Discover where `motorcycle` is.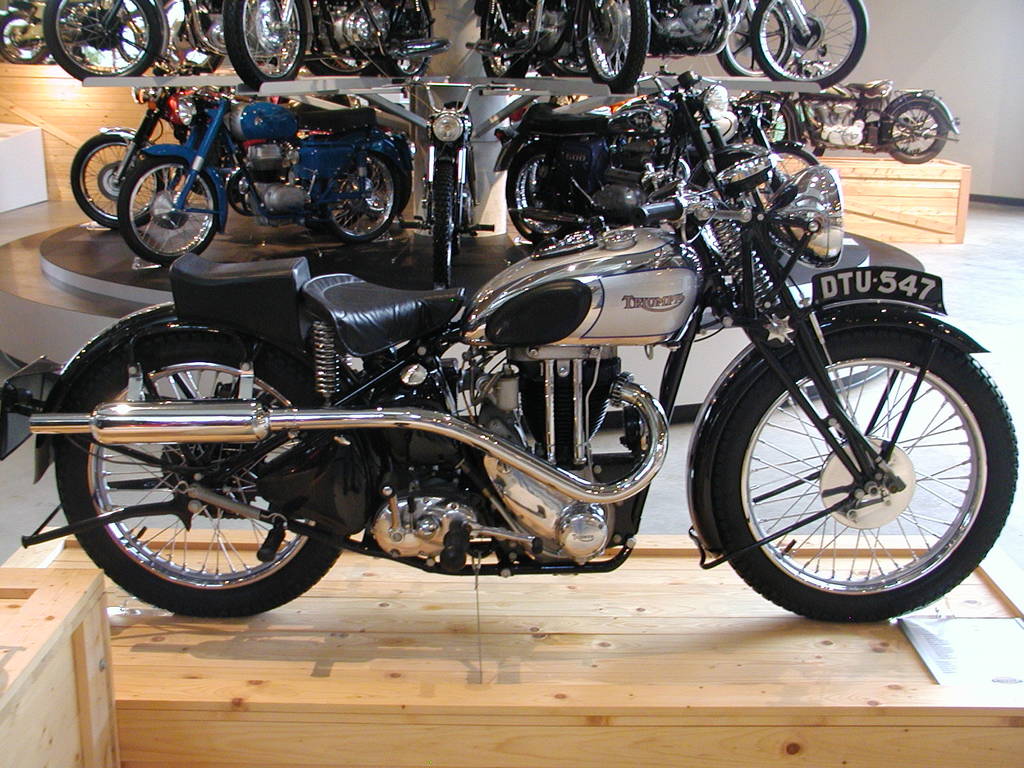
Discovered at 468, 1, 649, 88.
